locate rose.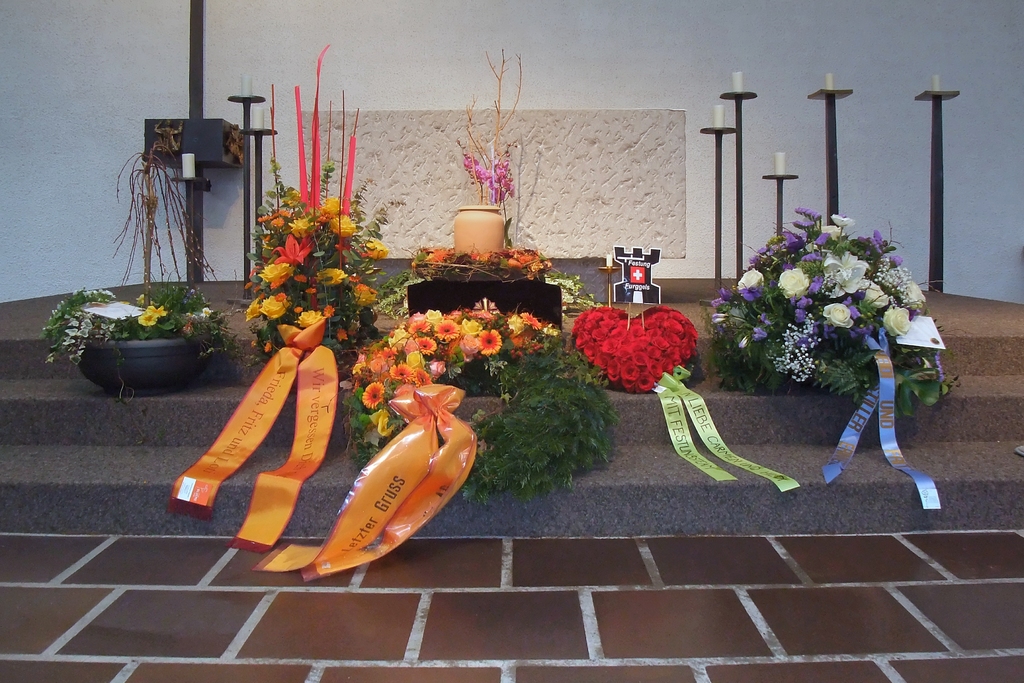
Bounding box: <bbox>815, 222, 845, 241</bbox>.
